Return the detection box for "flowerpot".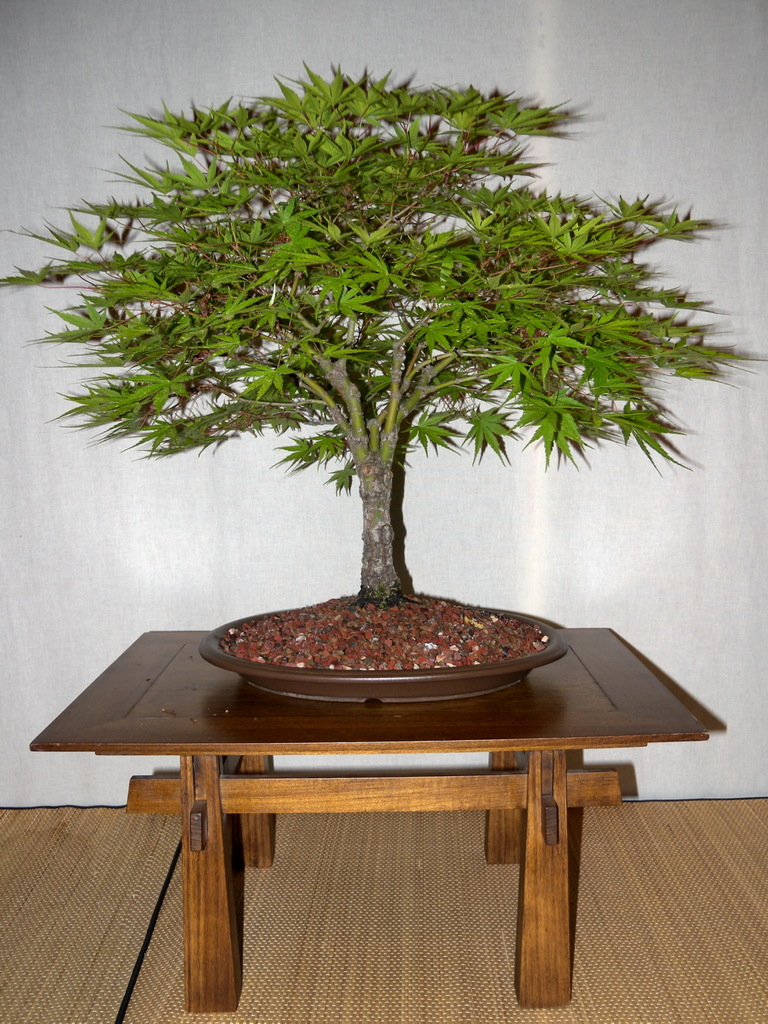
[193, 582, 555, 704].
